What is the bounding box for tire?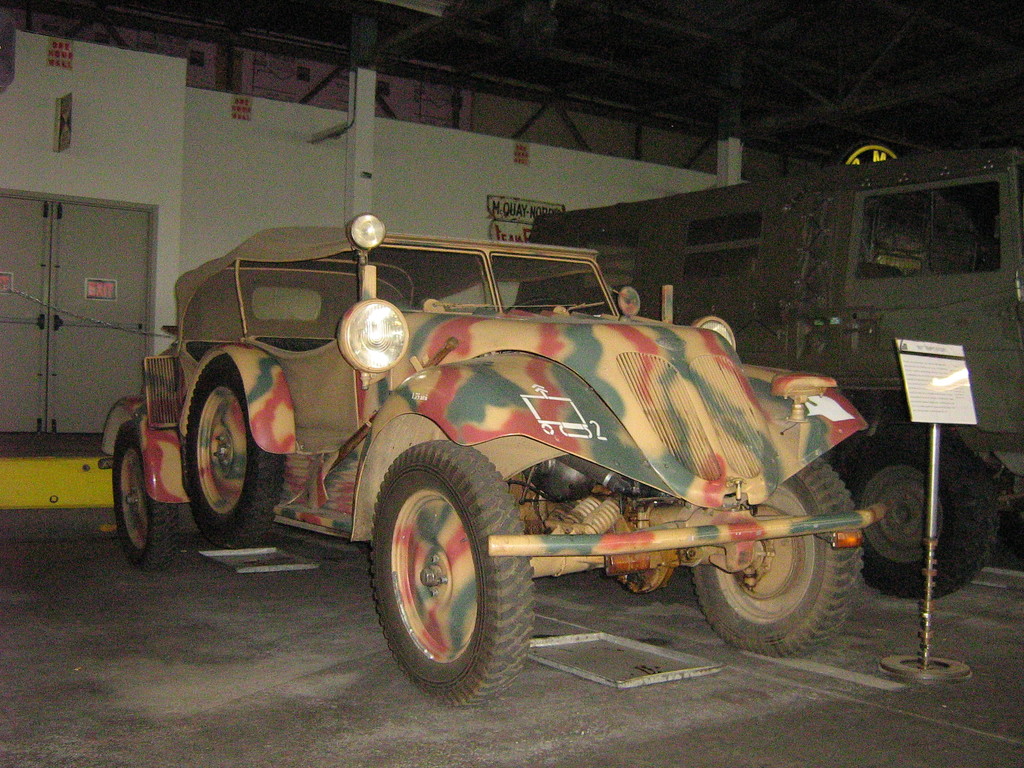
(left=839, top=420, right=999, bottom=606).
